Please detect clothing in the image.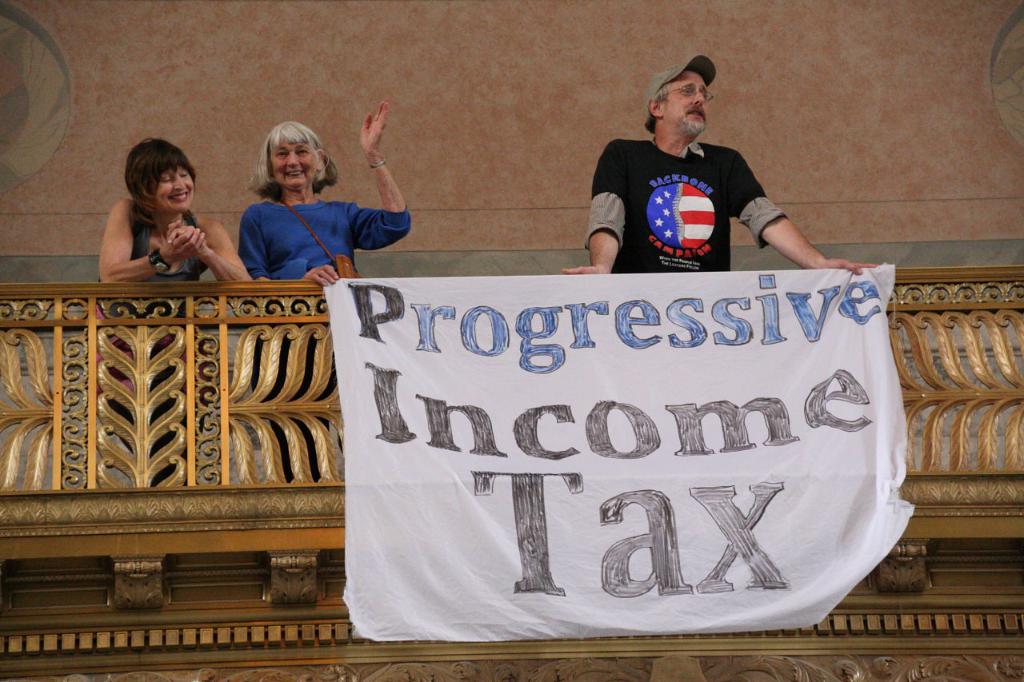
<region>596, 131, 798, 289</region>.
